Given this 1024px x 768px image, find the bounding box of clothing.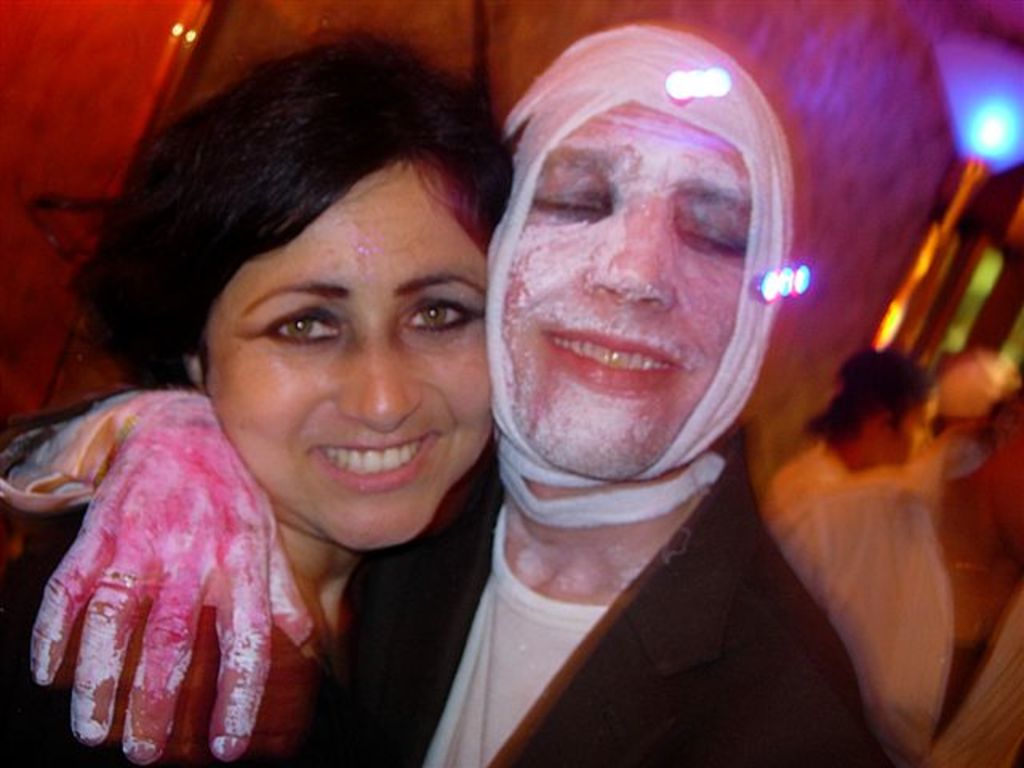
774:424:842:522.
